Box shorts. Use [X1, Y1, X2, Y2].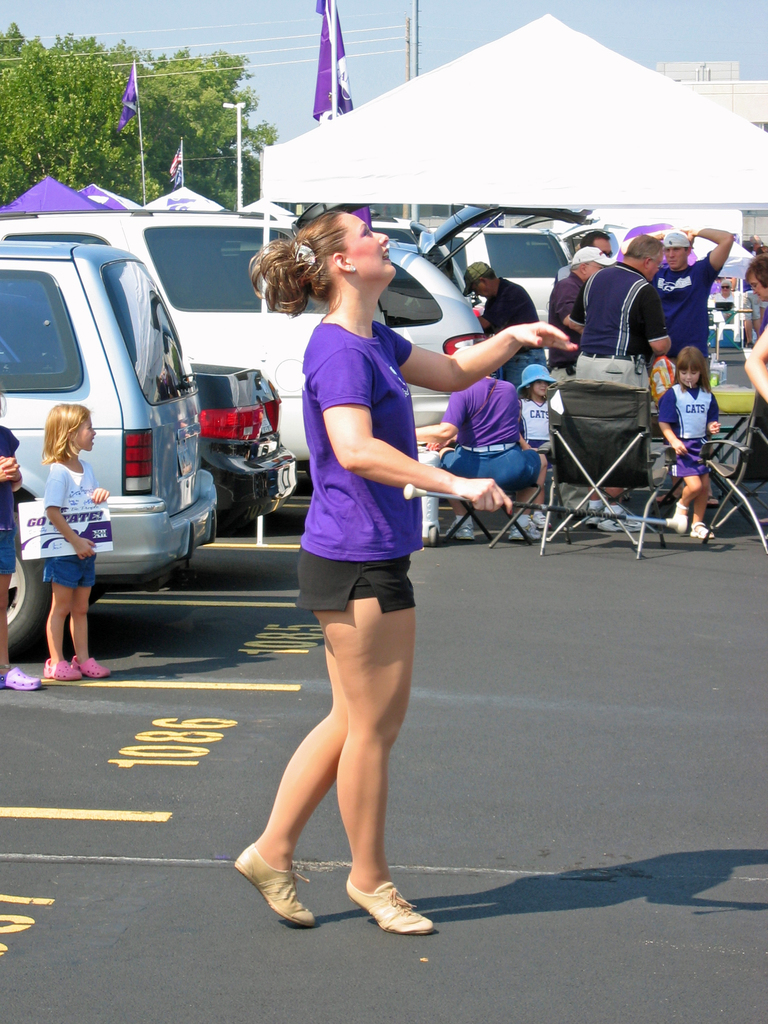
[0, 527, 16, 569].
